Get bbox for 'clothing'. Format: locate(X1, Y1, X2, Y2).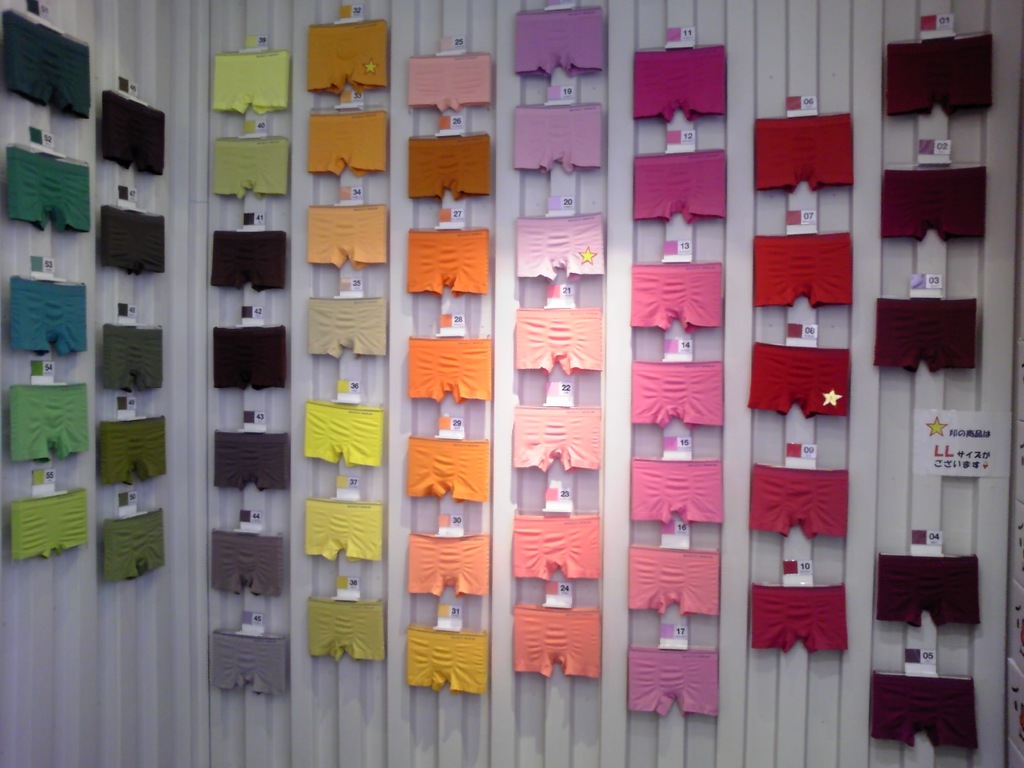
locate(406, 126, 486, 206).
